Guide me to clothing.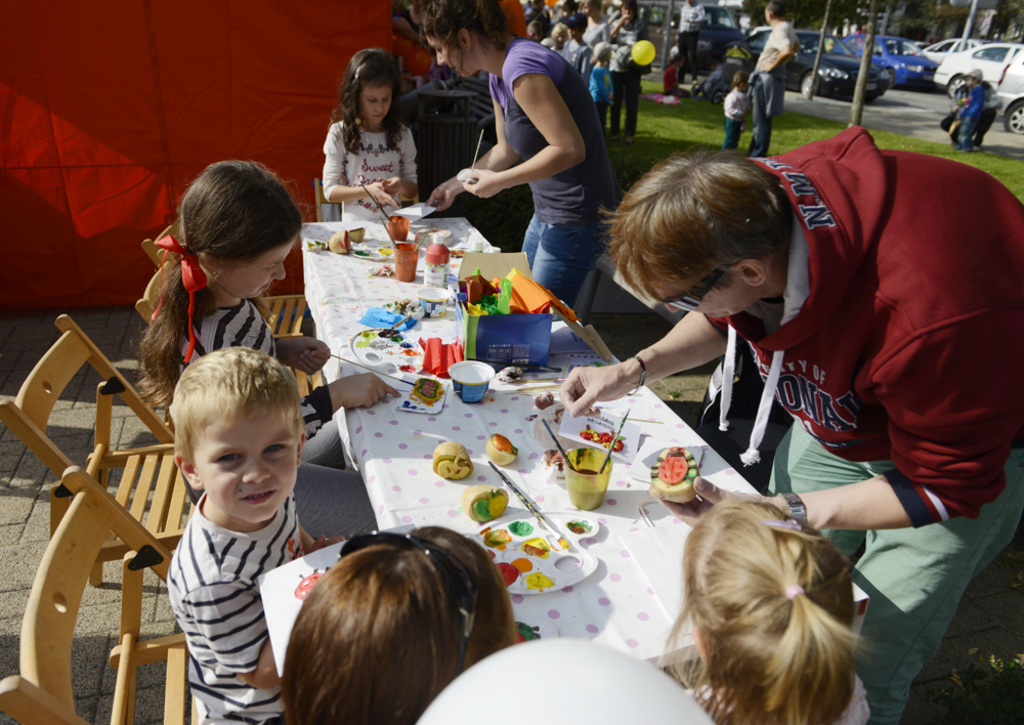
Guidance: 165/513/306/722.
